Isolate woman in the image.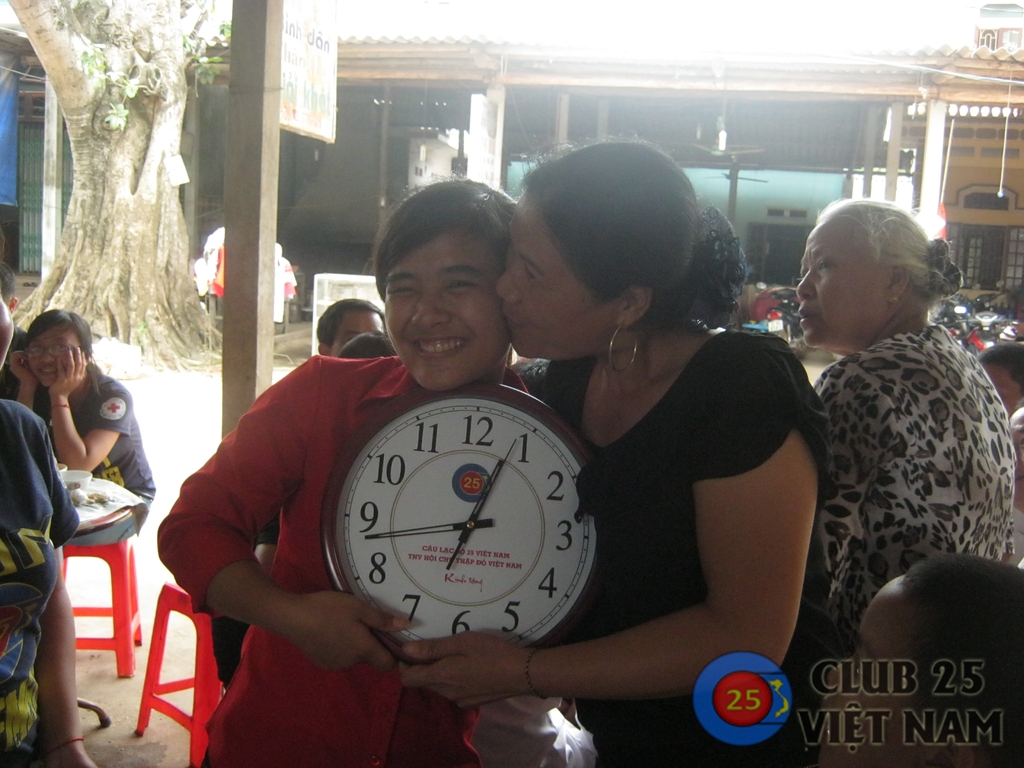
Isolated region: 157/176/531/767.
